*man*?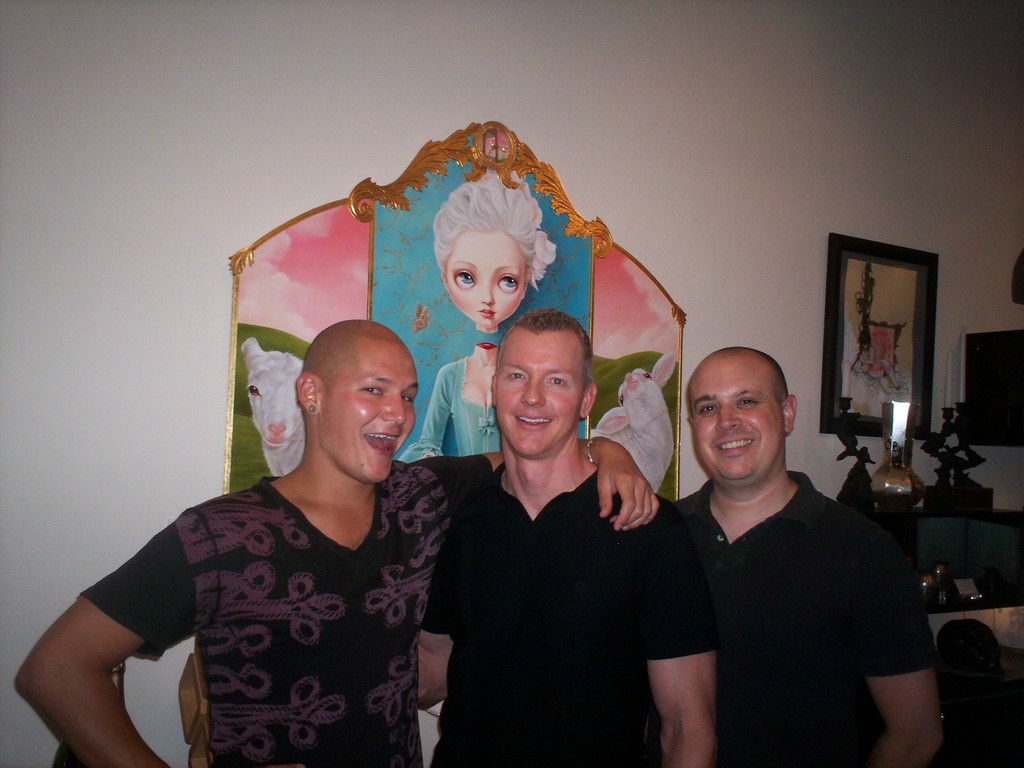
<bbox>630, 346, 936, 766</bbox>
